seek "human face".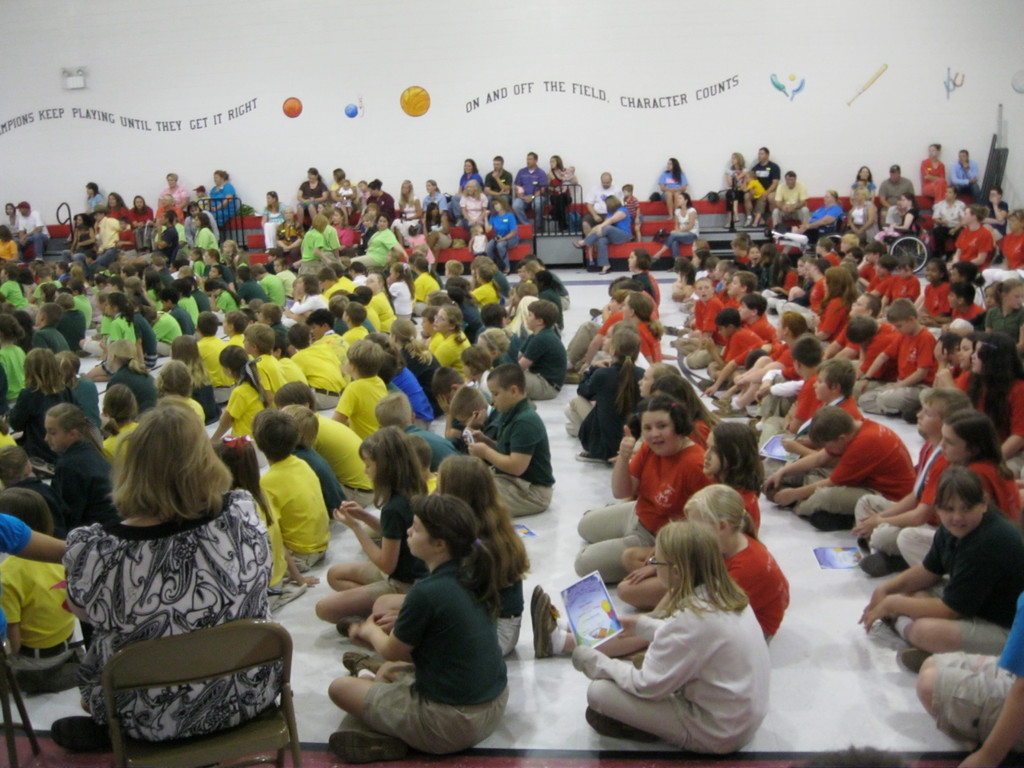
950/292/955/311.
